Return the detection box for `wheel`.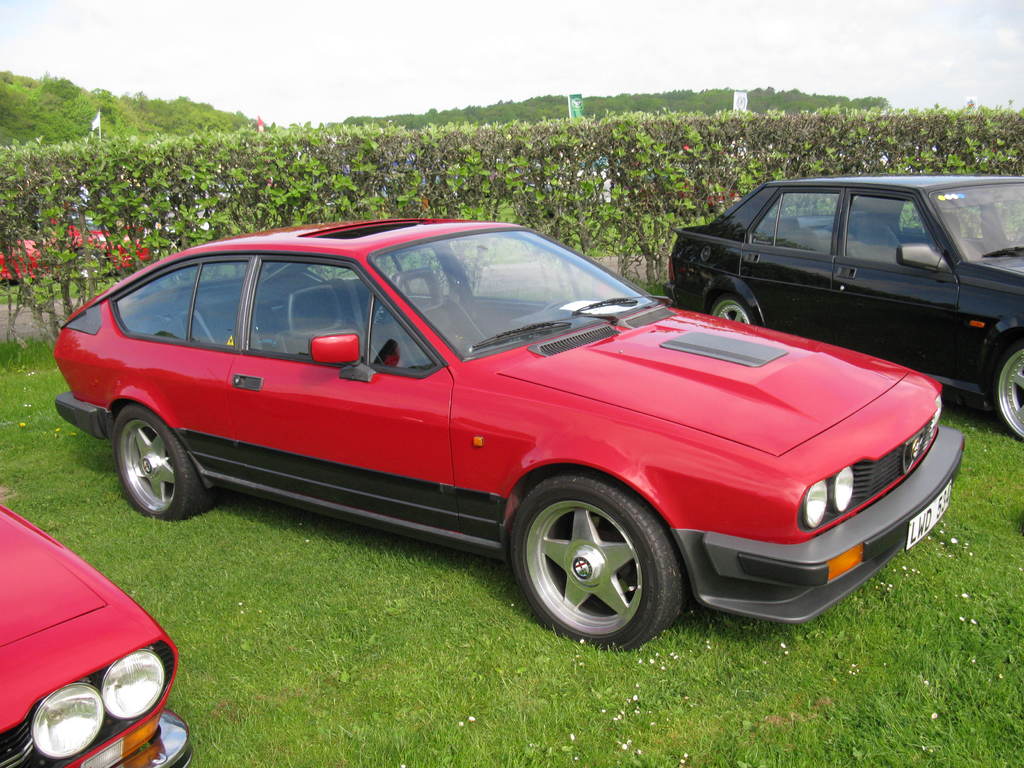
bbox=[70, 248, 108, 279].
